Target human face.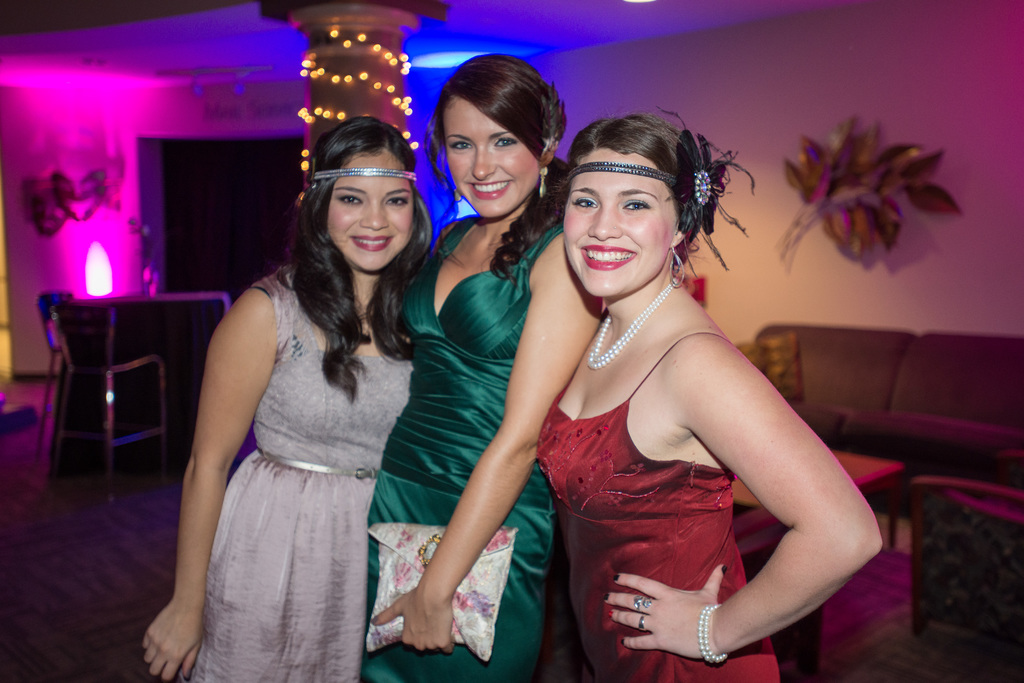
Target region: [x1=565, y1=152, x2=678, y2=299].
